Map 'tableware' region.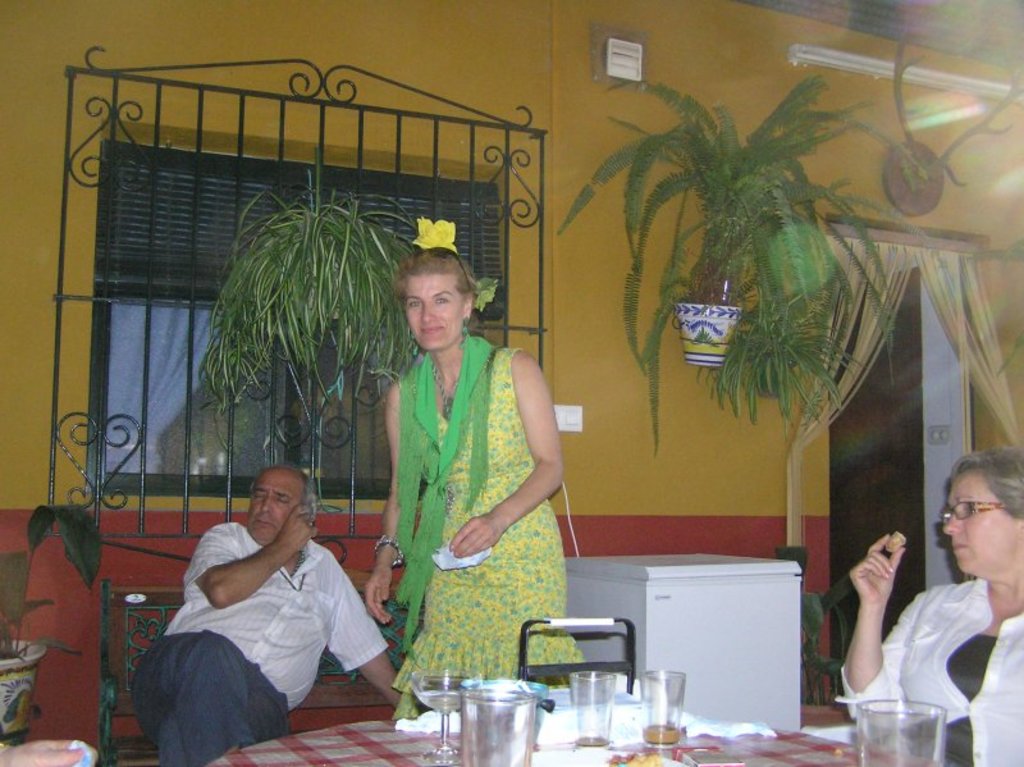
Mapped to {"x1": 413, "y1": 656, "x2": 466, "y2": 764}.
